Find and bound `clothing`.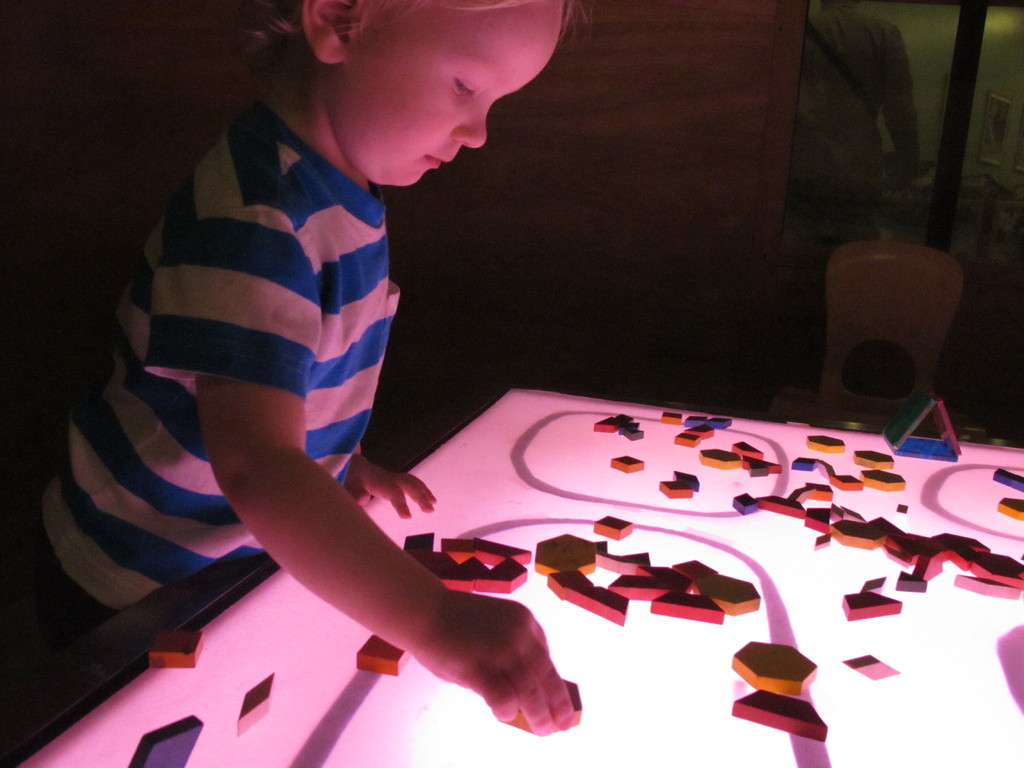
Bound: <bbox>765, 9, 924, 388</bbox>.
